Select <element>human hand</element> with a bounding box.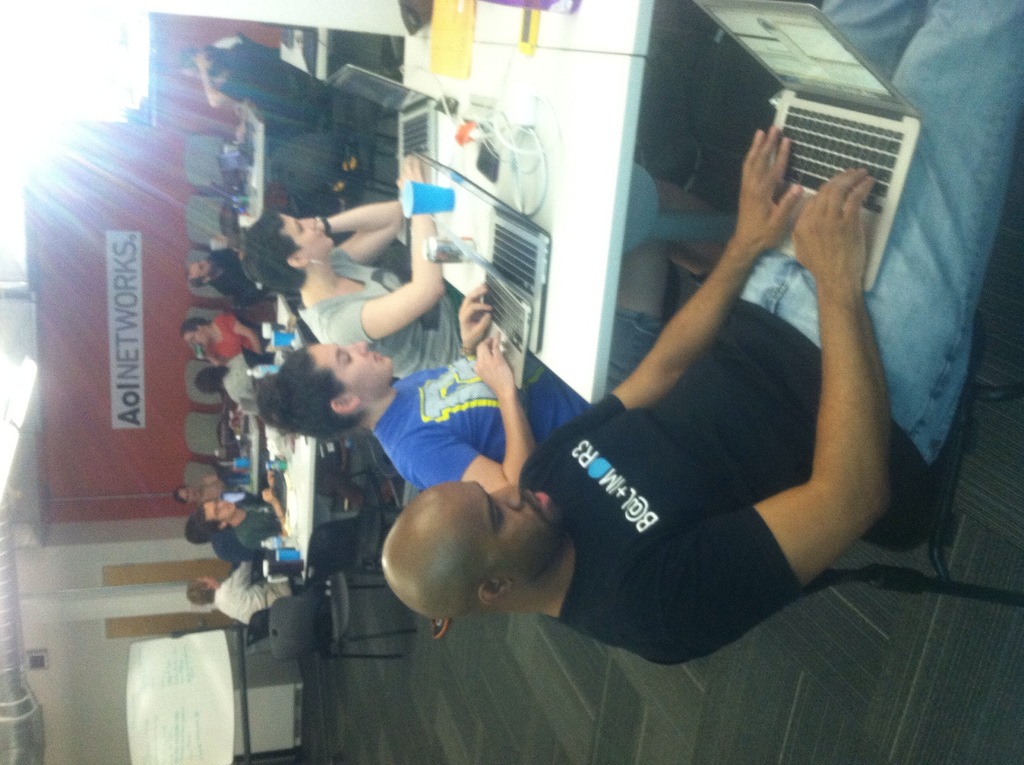
<box>396,154,423,202</box>.
